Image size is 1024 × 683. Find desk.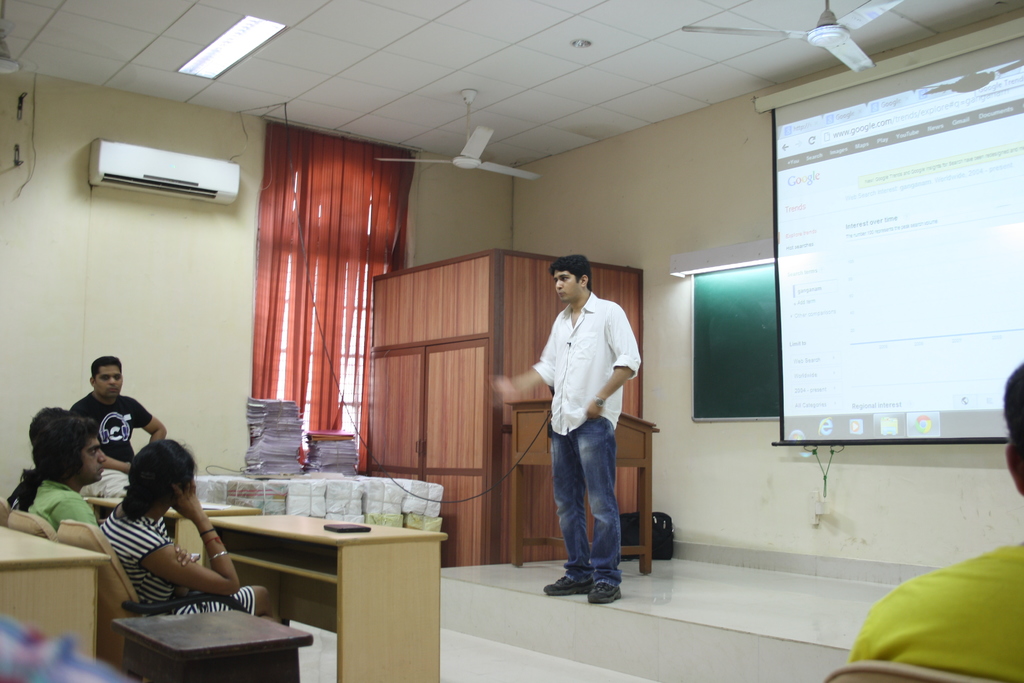
<bbox>189, 486, 462, 671</bbox>.
